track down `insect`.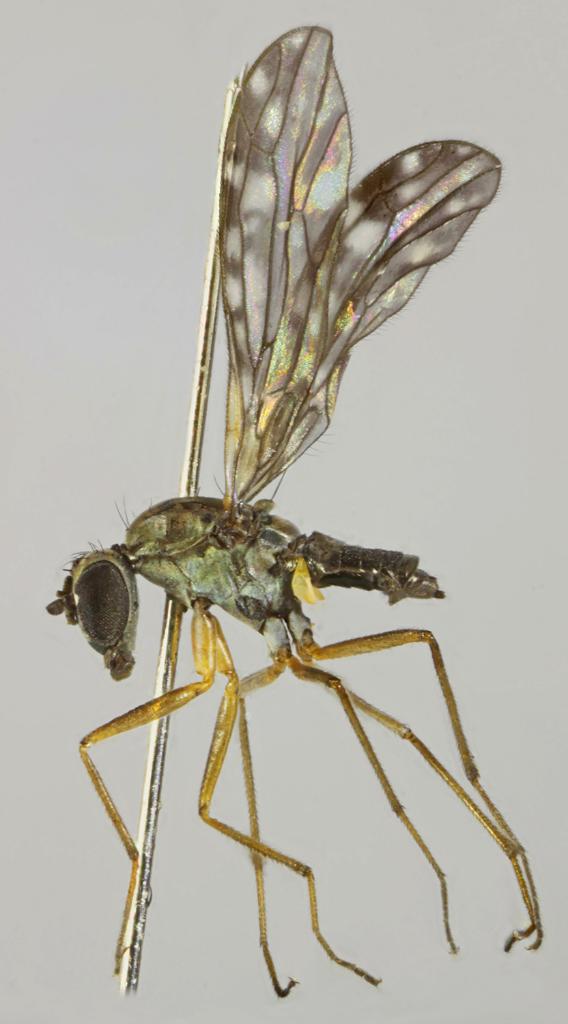
Tracked to 43/25/542/1004.
